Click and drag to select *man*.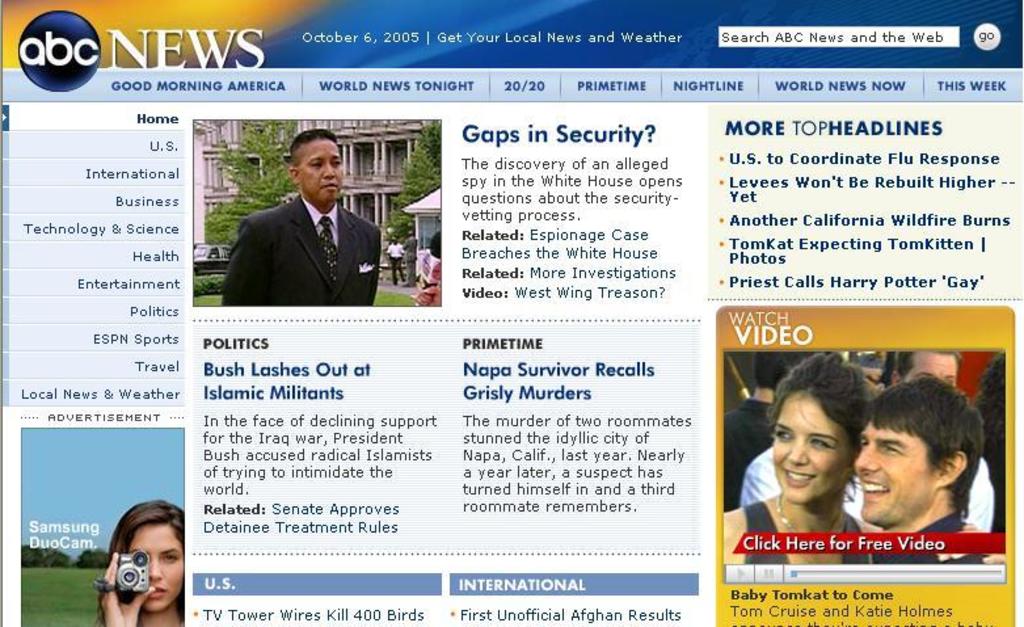
Selection: left=829, top=370, right=1006, bottom=569.
